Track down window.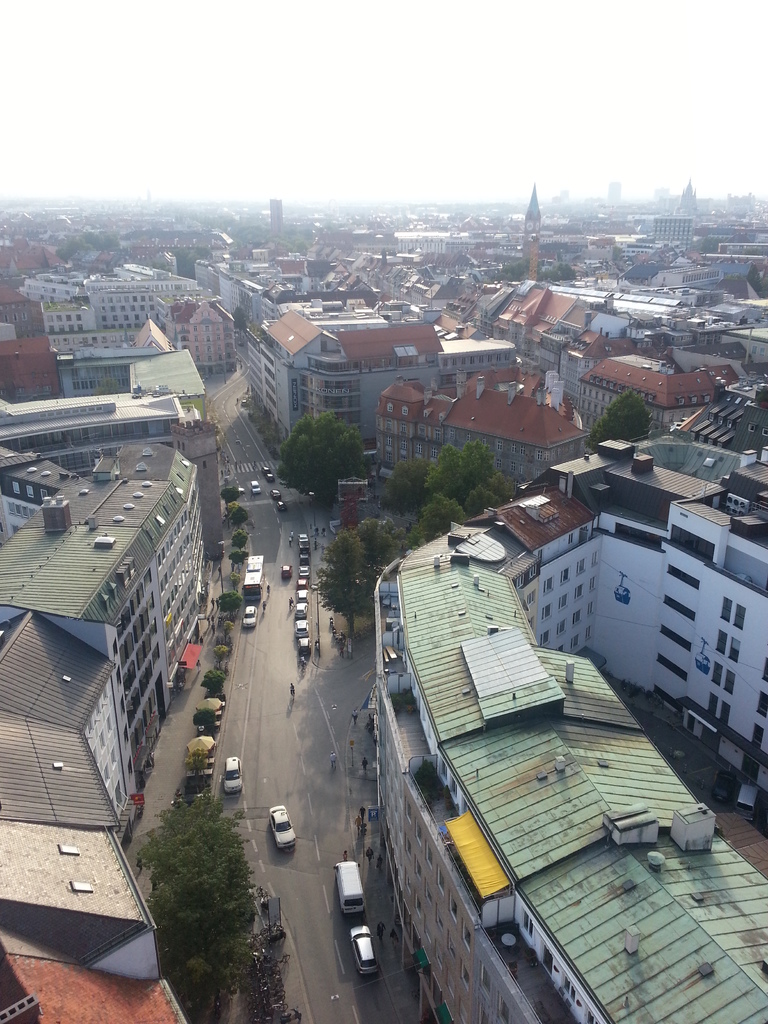
Tracked to 140:708:152:731.
